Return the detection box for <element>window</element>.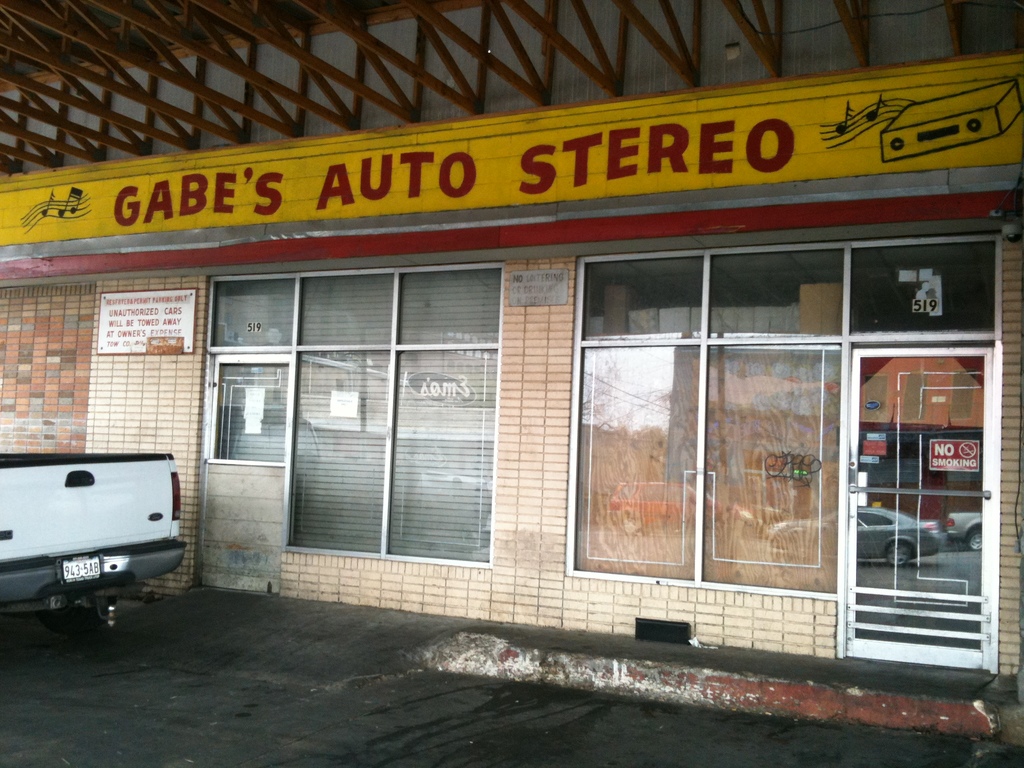
crop(287, 260, 508, 558).
